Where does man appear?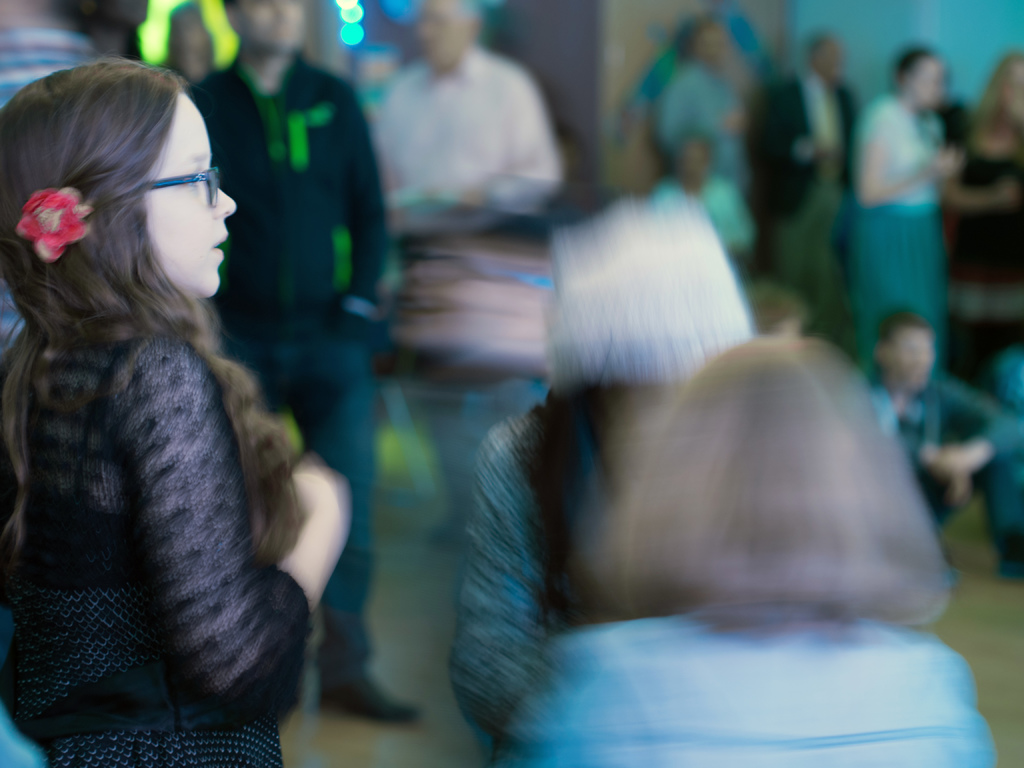
Appears at pyautogui.locateOnScreen(869, 307, 1023, 588).
